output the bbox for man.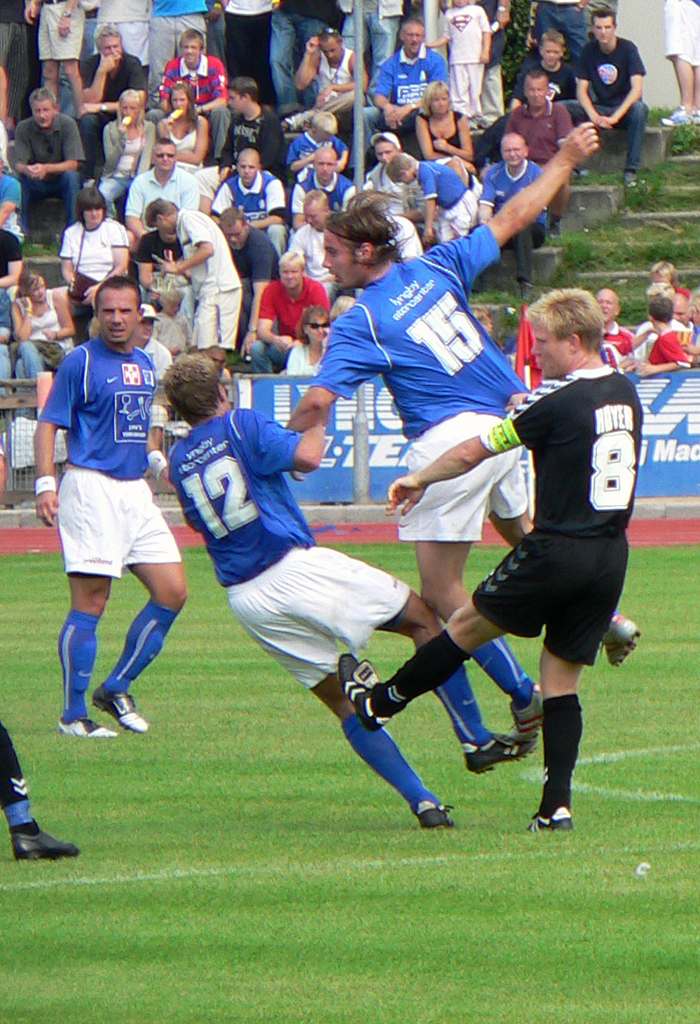
{"left": 246, "top": 238, "right": 343, "bottom": 383}.
